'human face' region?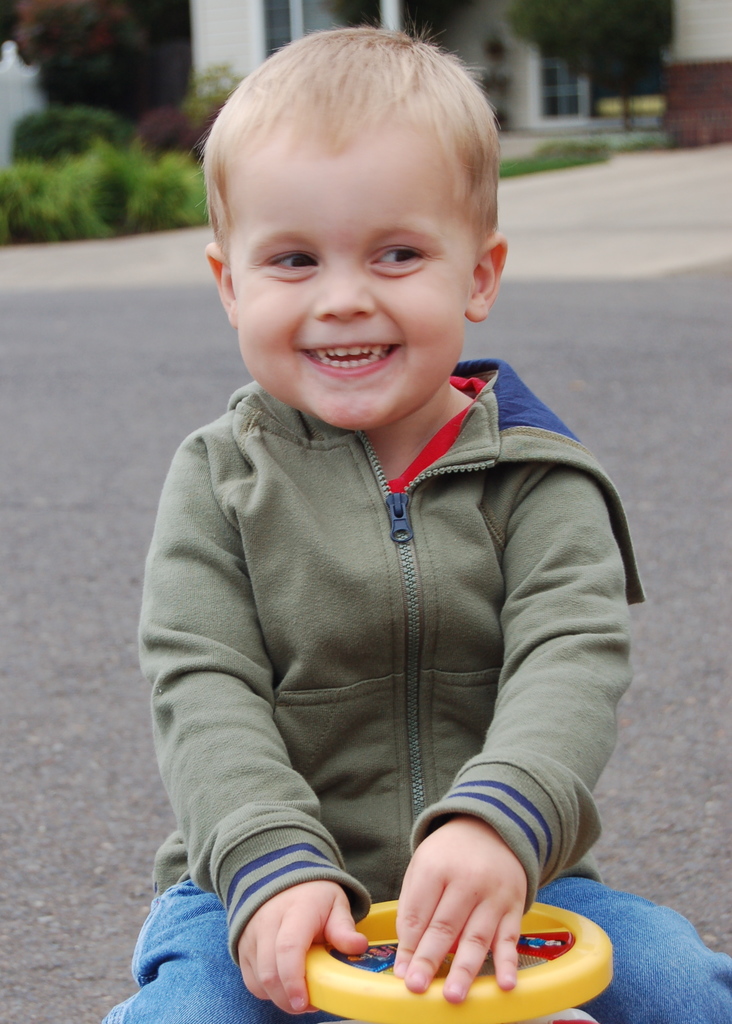
region(232, 147, 489, 430)
